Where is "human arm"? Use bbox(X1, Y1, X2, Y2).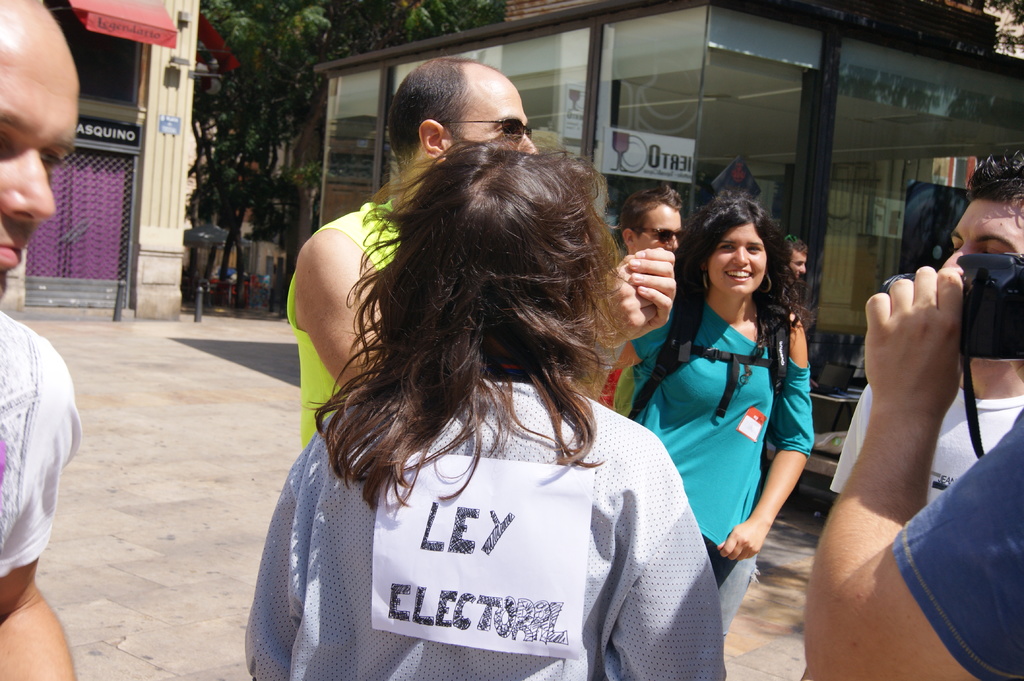
bbox(305, 253, 657, 390).
